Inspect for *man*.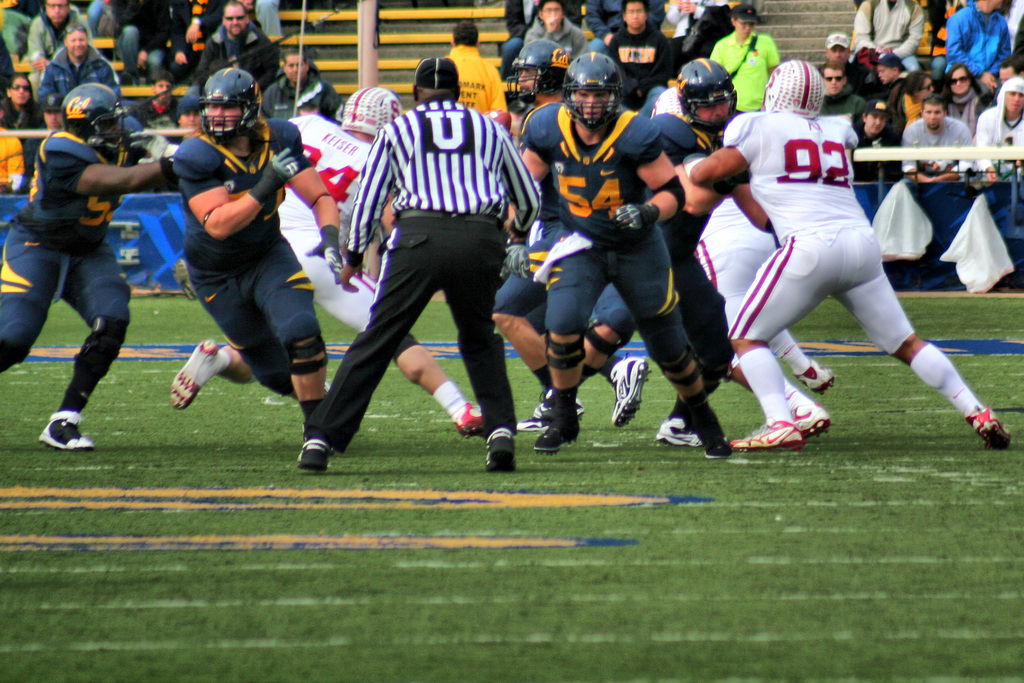
Inspection: Rect(676, 106, 840, 436).
